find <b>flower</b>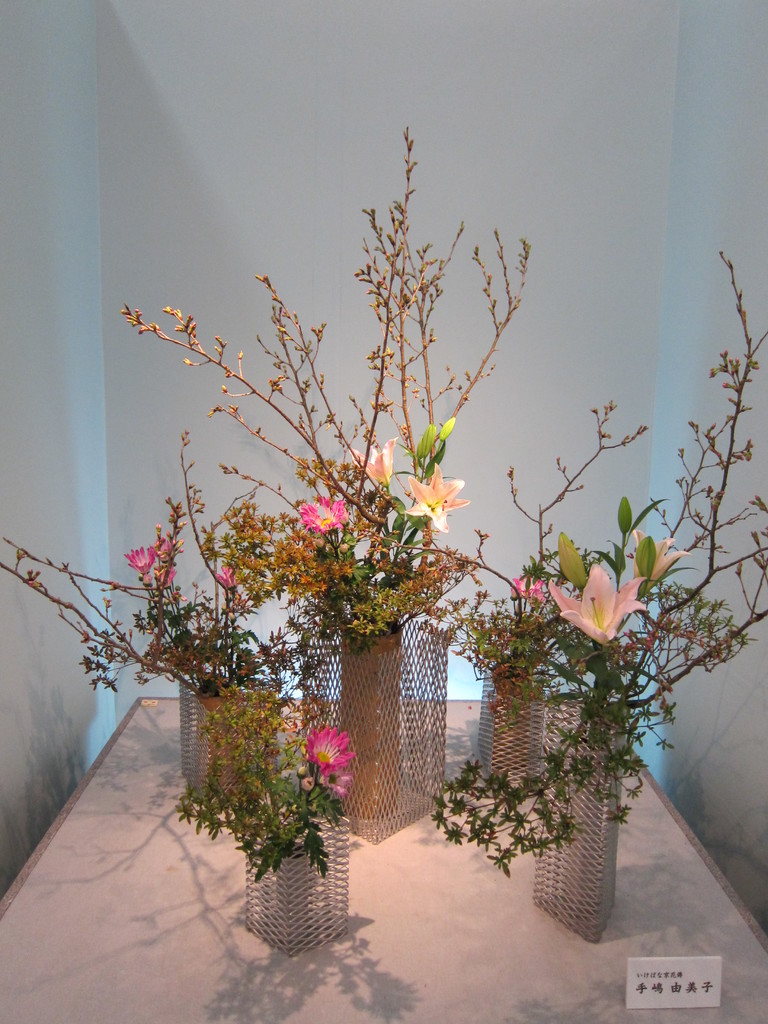
[x1=119, y1=541, x2=161, y2=583]
